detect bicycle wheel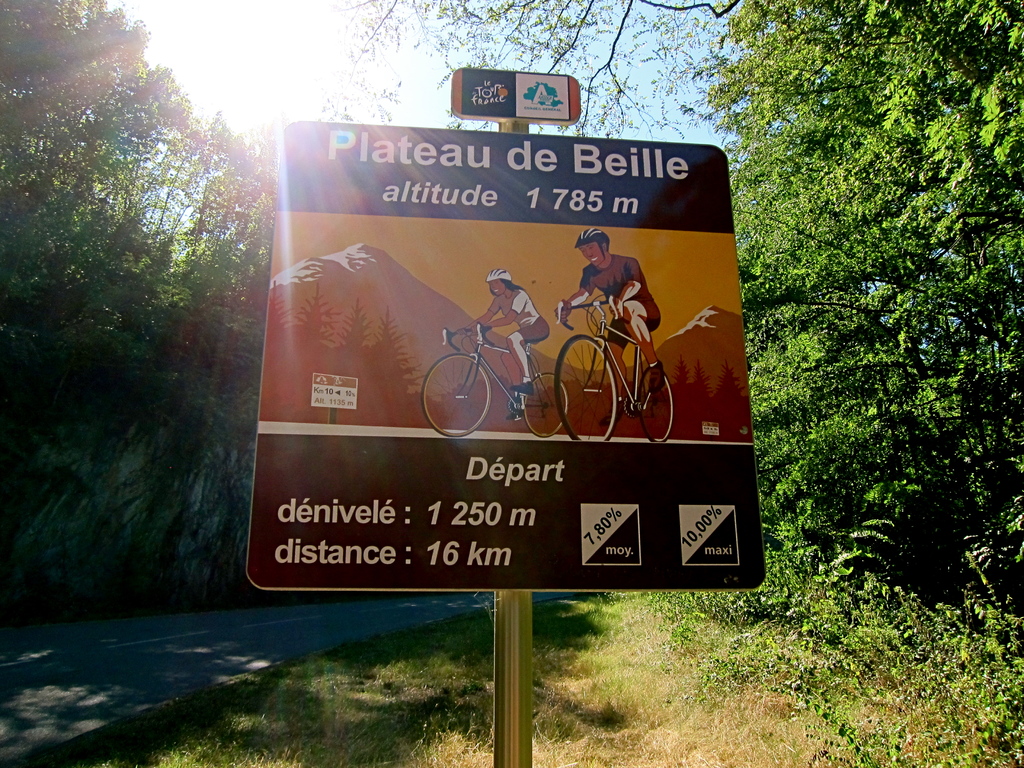
rect(556, 335, 617, 441)
